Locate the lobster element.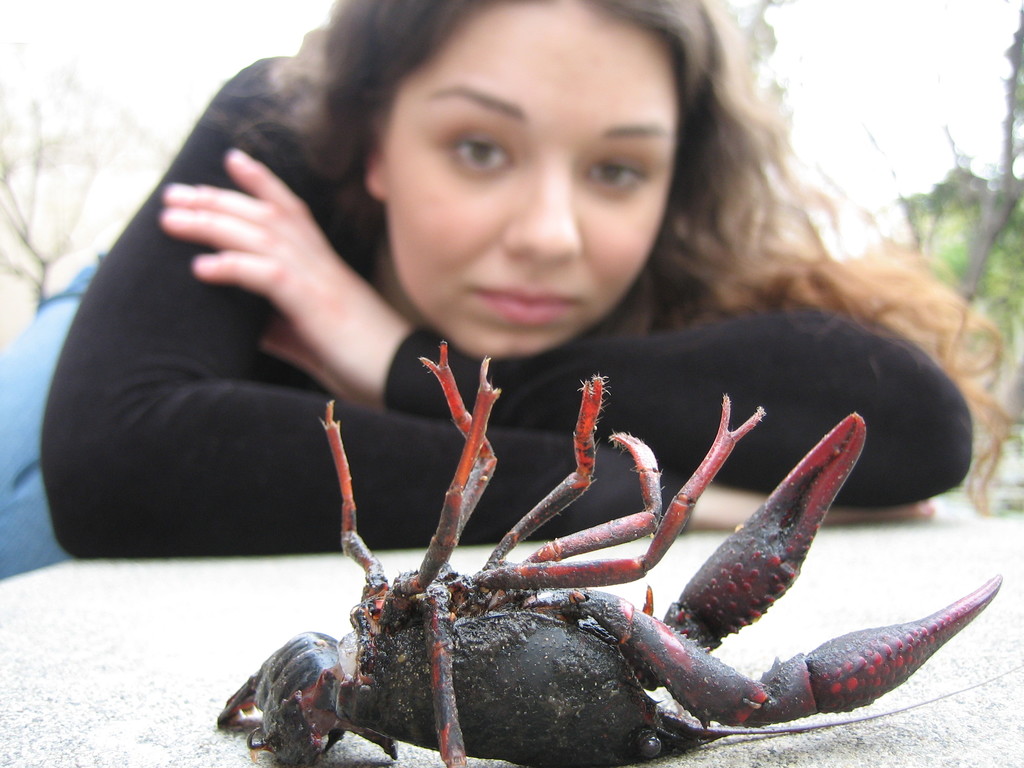
Element bbox: select_region(212, 344, 1006, 767).
